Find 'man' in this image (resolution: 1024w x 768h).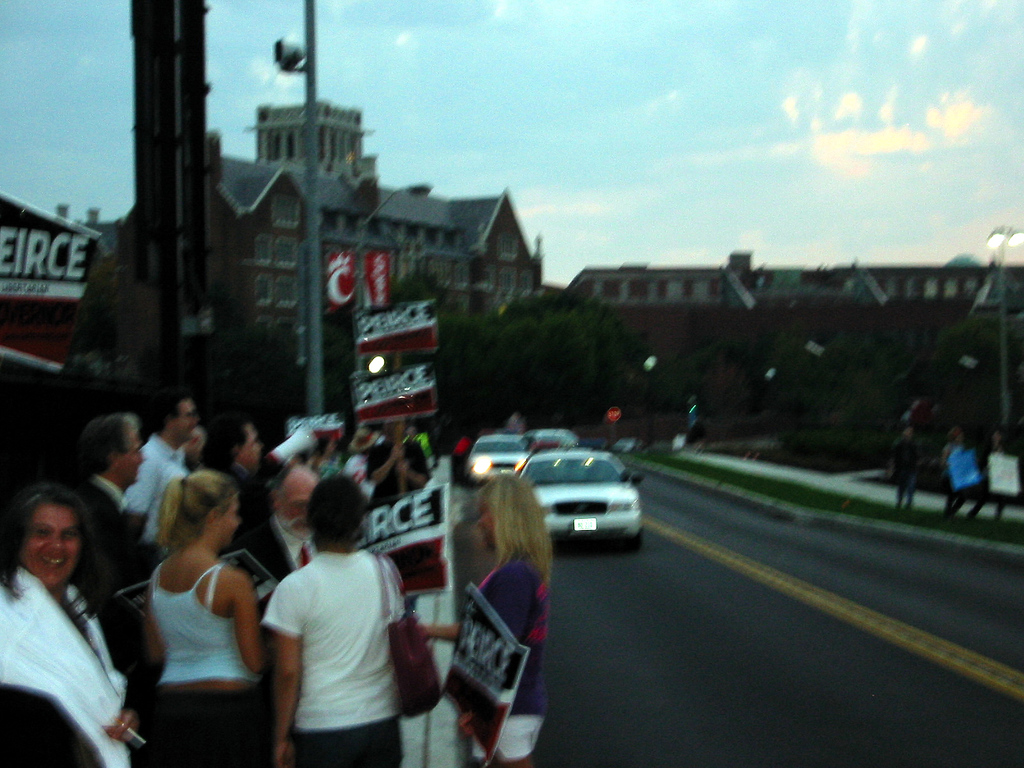
<bbox>122, 387, 198, 575</bbox>.
